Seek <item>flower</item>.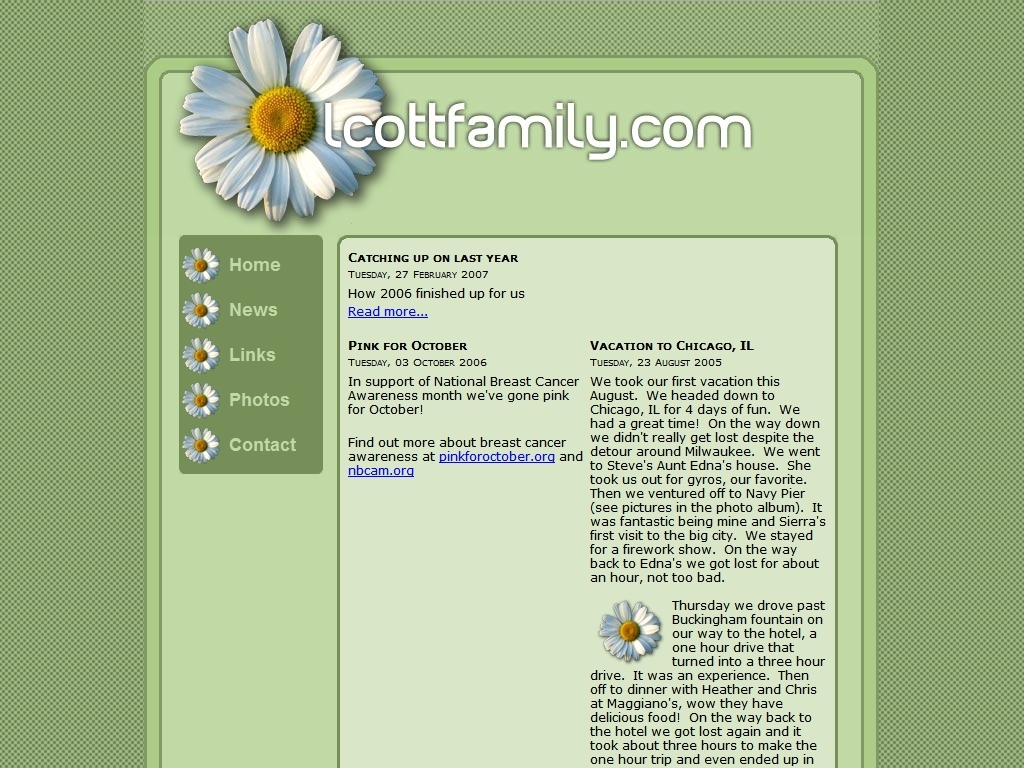
<box>180,246,218,281</box>.
